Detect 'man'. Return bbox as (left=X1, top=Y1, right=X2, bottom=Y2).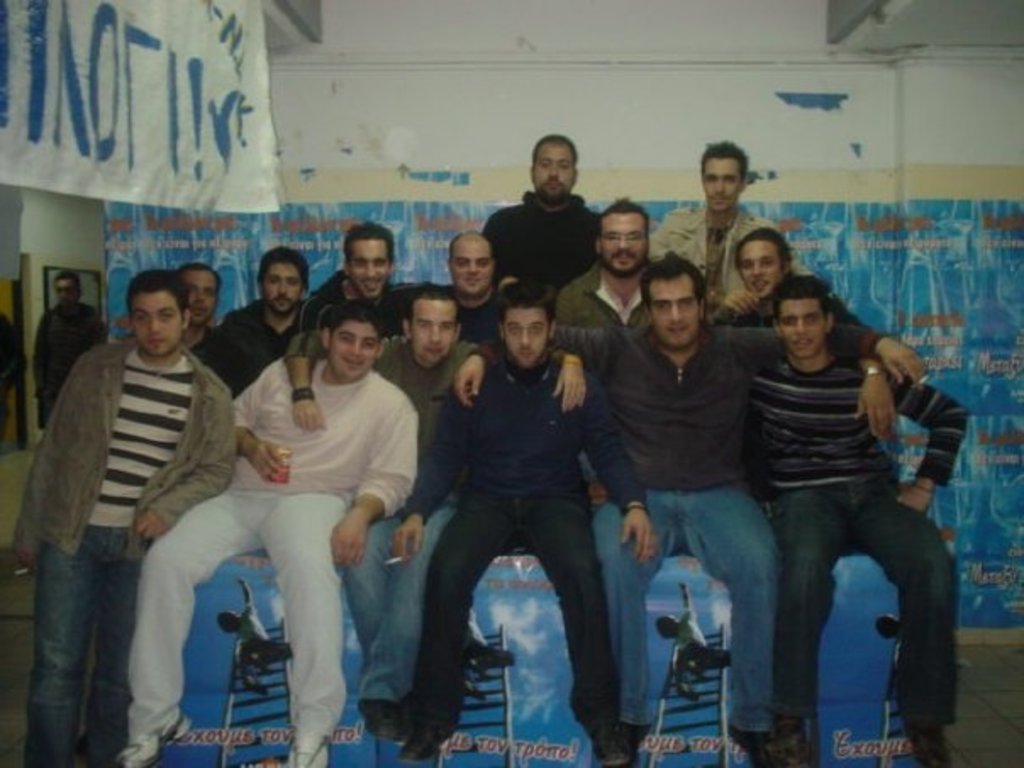
(left=200, top=244, right=302, bottom=387).
